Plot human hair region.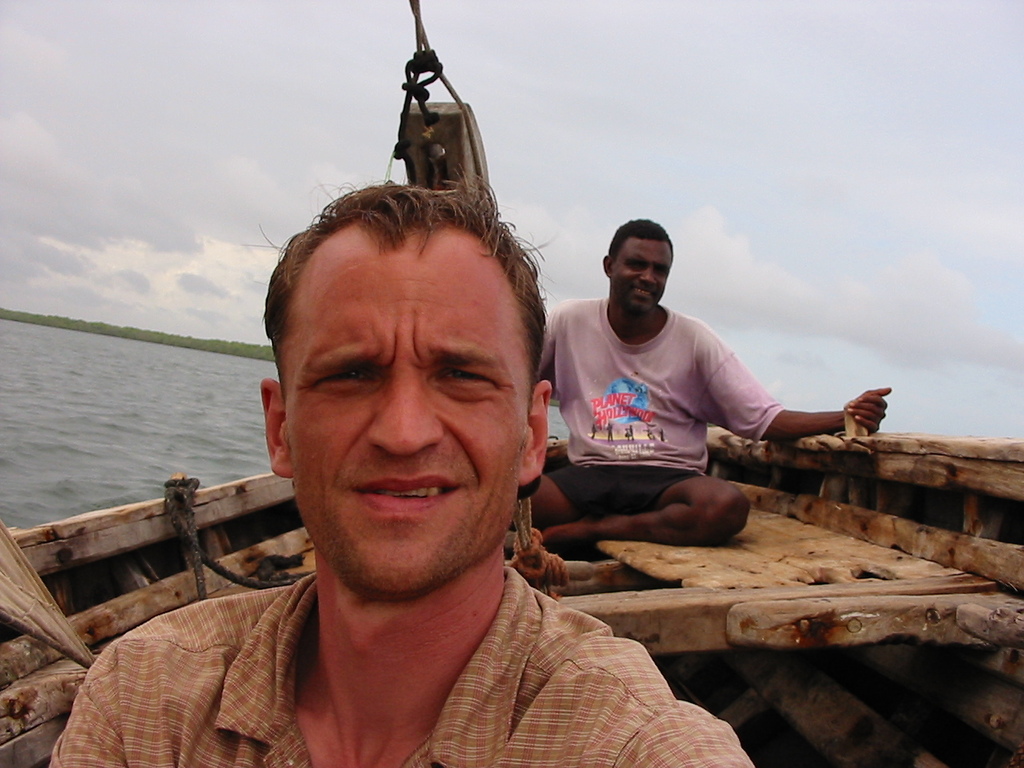
Plotted at <region>604, 202, 678, 258</region>.
